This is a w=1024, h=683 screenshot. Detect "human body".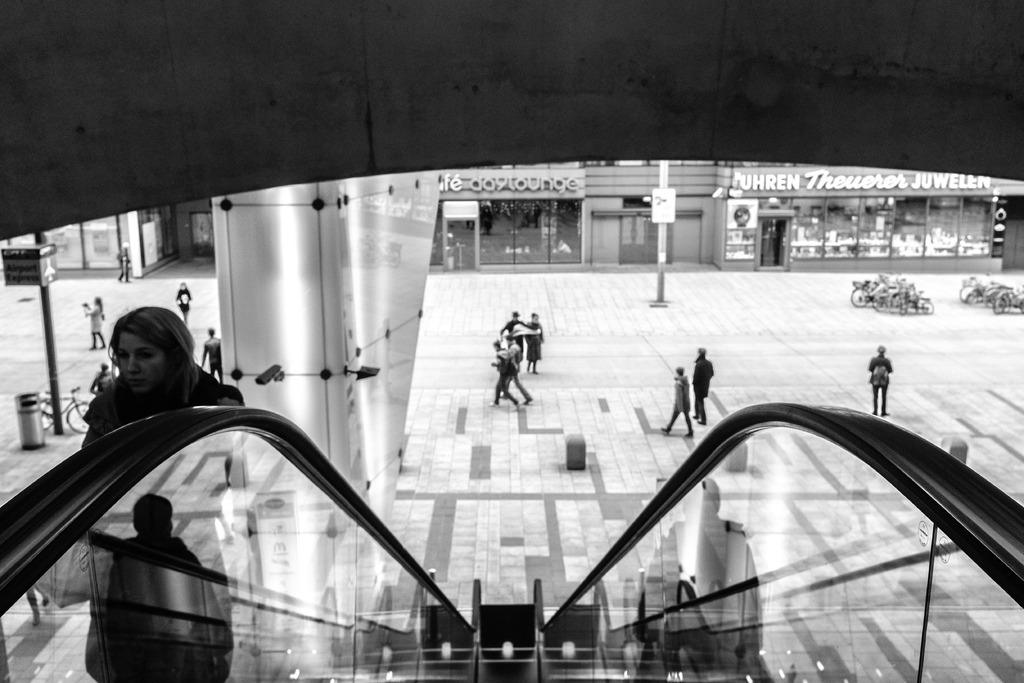
region(659, 367, 695, 440).
